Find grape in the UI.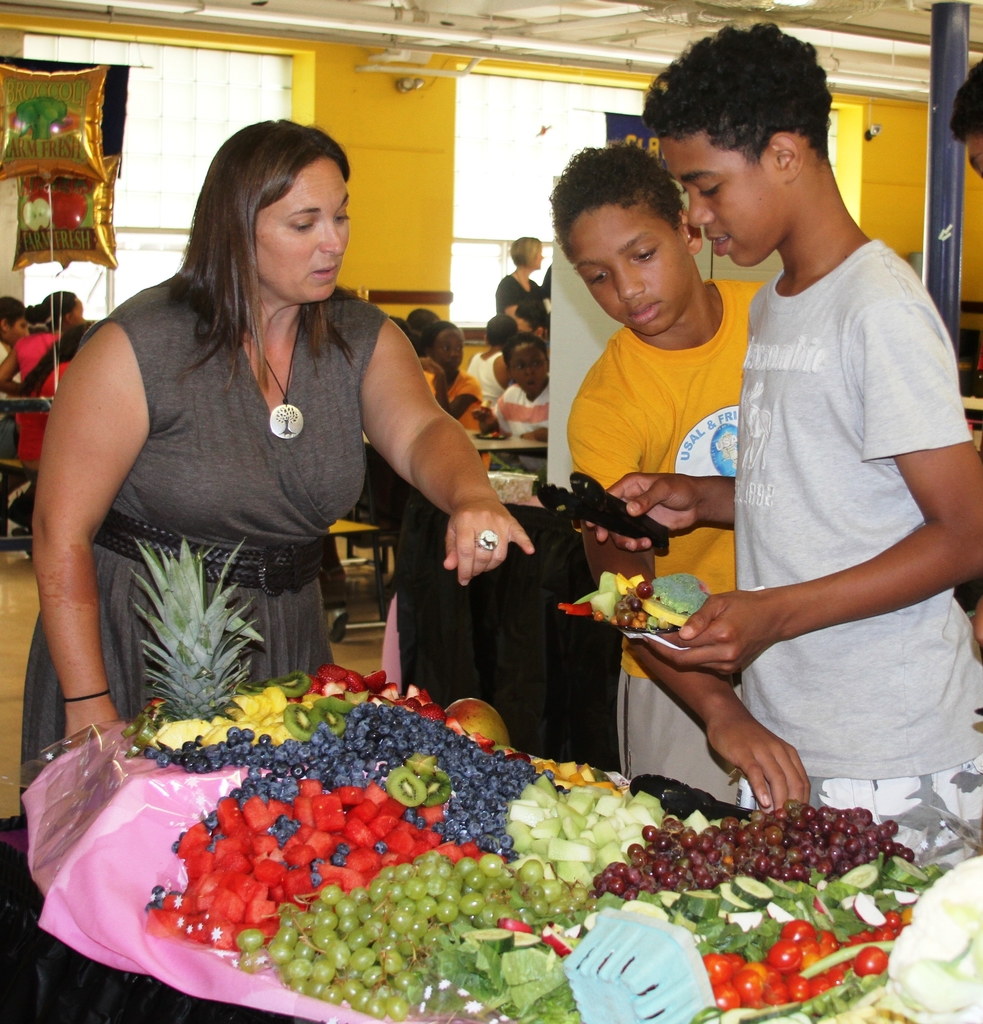
UI element at crop(629, 598, 641, 611).
